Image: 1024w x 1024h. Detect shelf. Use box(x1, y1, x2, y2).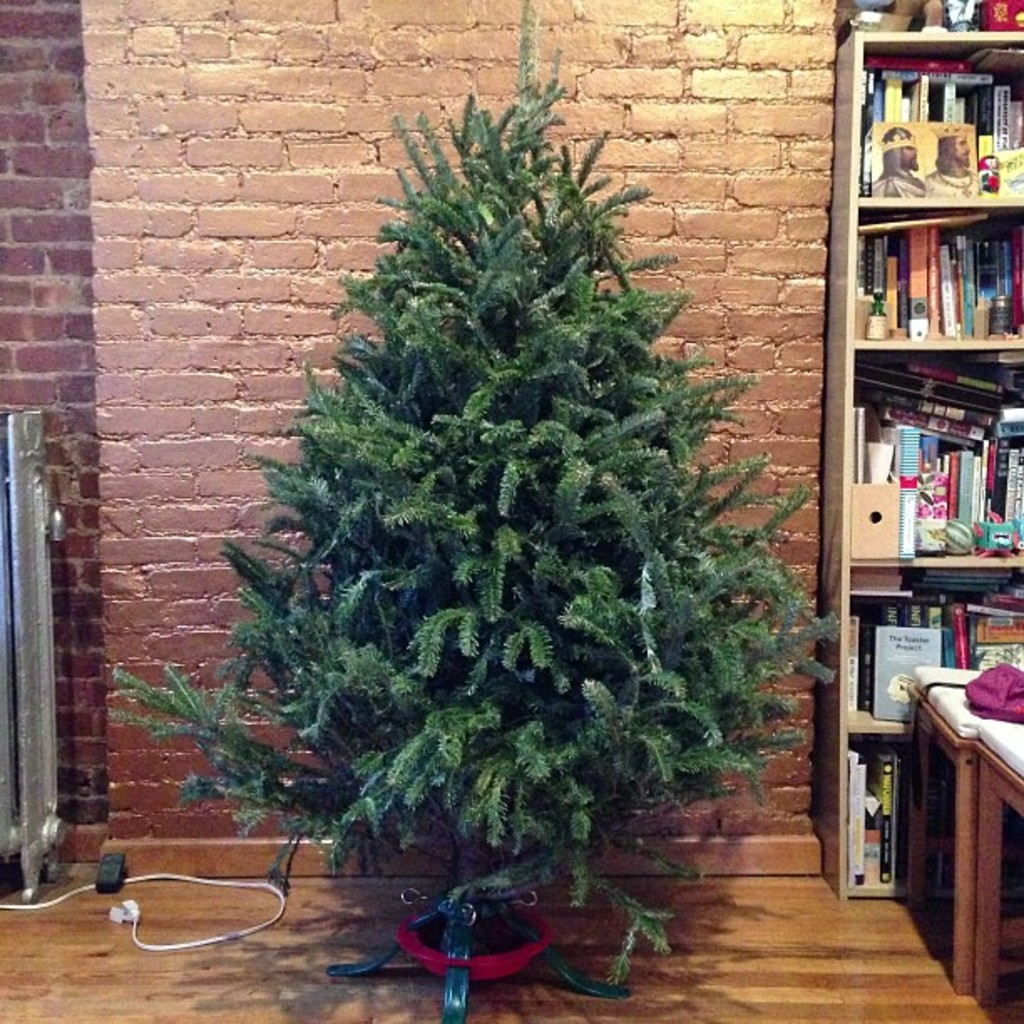
box(840, 564, 1022, 741).
